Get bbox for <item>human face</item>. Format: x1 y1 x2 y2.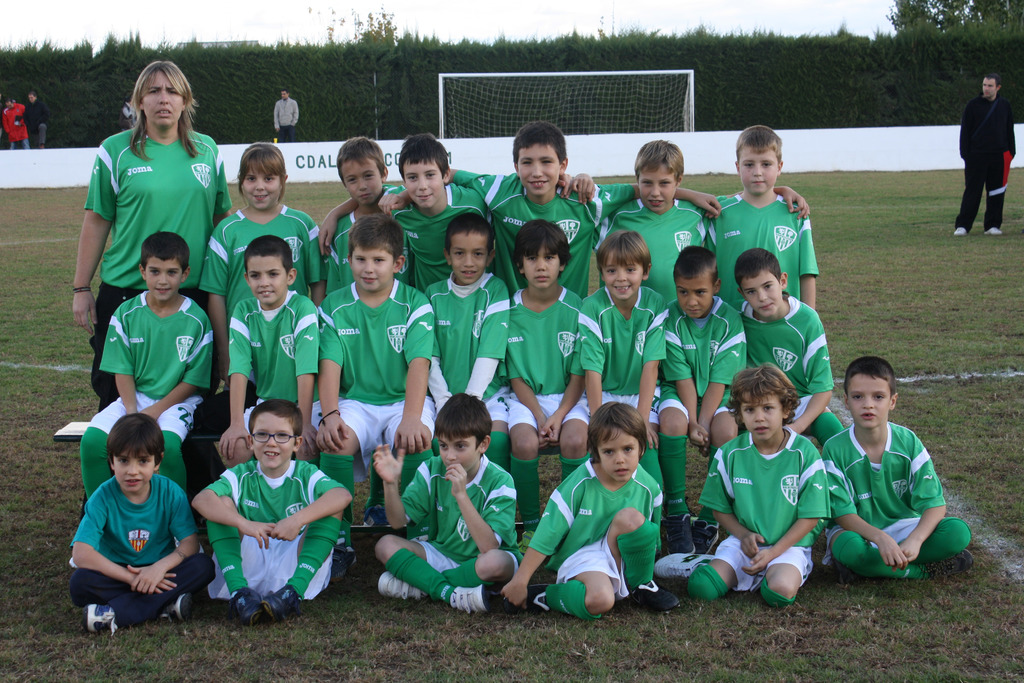
142 70 182 128.
